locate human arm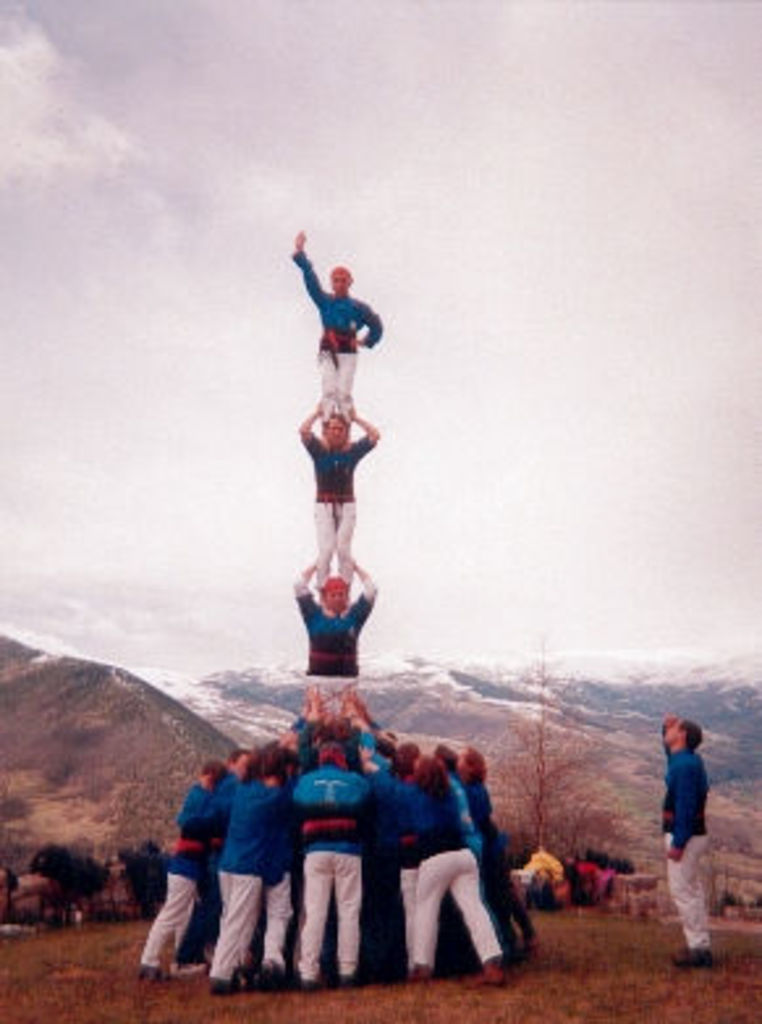
detection(288, 553, 325, 626)
